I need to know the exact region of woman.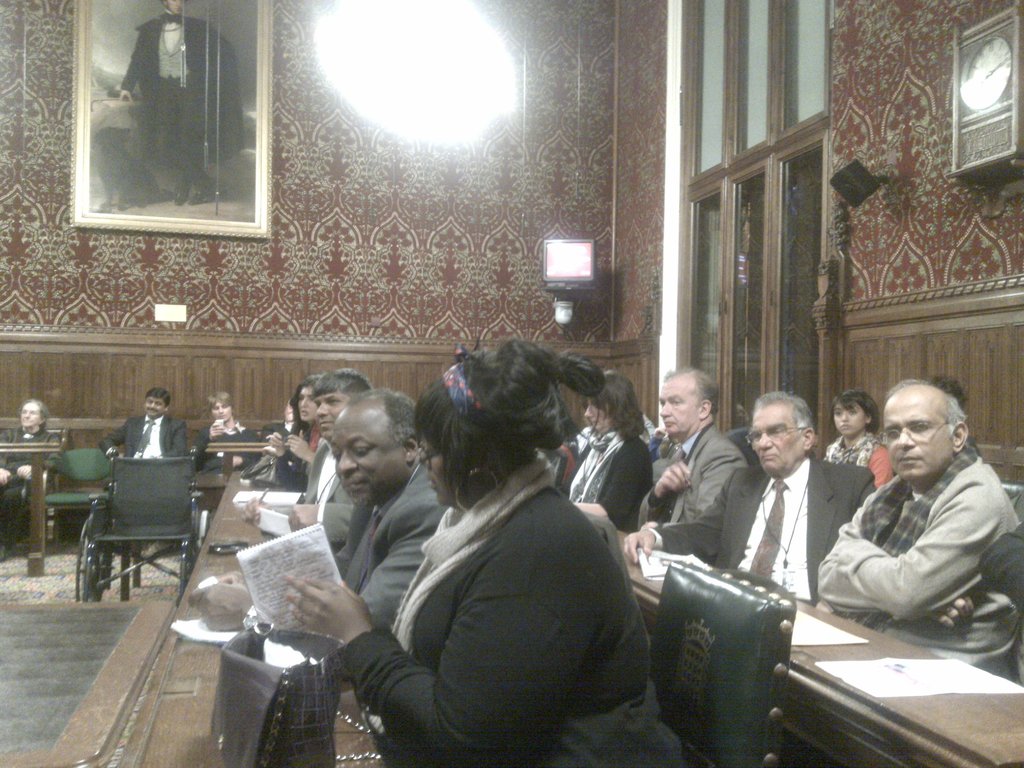
Region: [x1=558, y1=367, x2=652, y2=537].
